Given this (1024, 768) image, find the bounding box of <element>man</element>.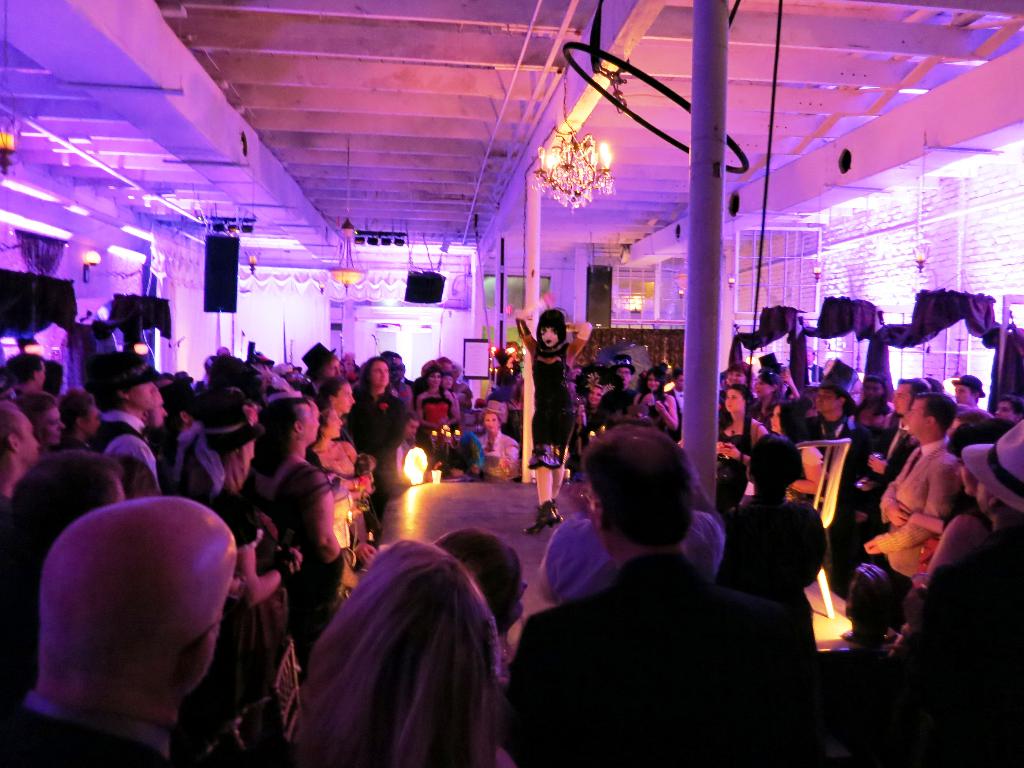
bbox(513, 419, 813, 754).
